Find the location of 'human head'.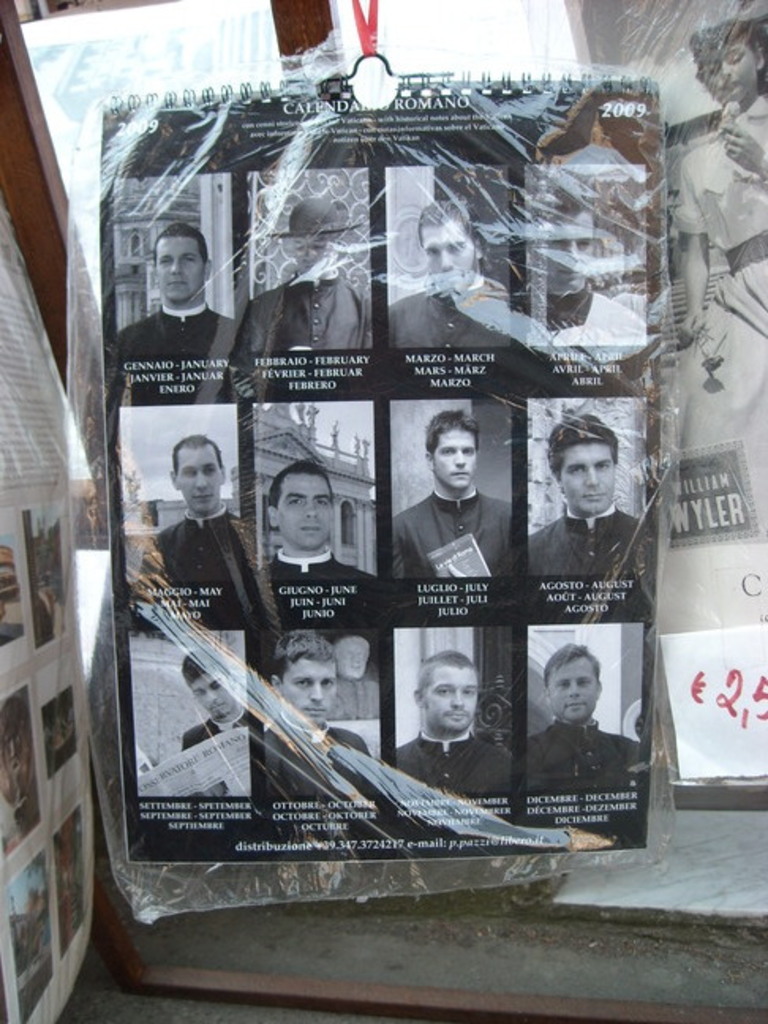
Location: x1=529 y1=196 x2=593 y2=299.
